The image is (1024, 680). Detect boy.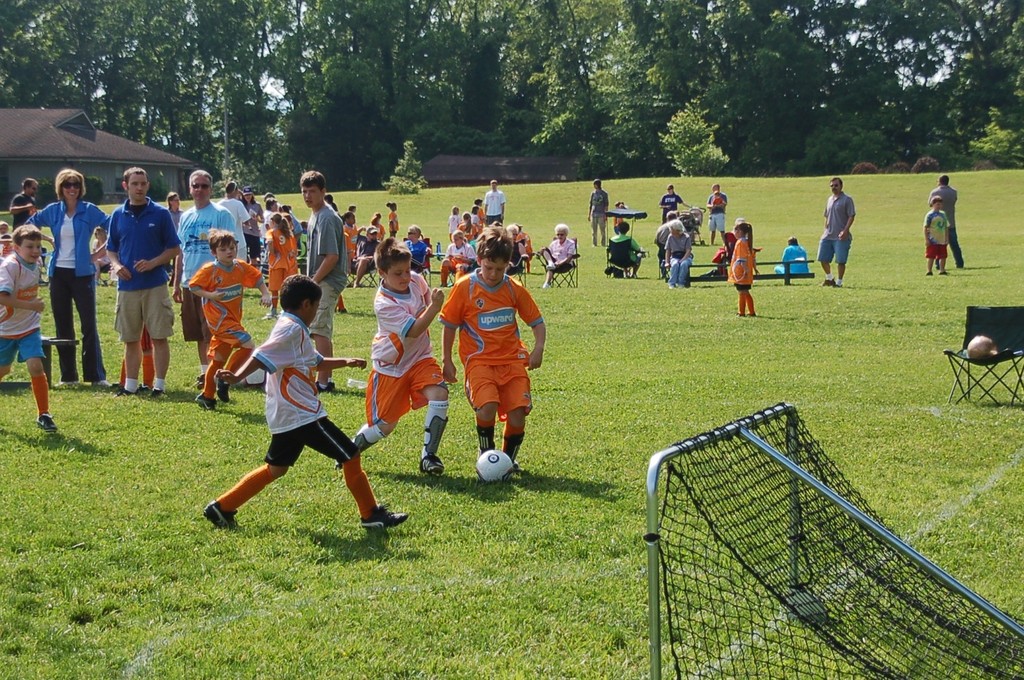
Detection: box=[441, 227, 549, 478].
